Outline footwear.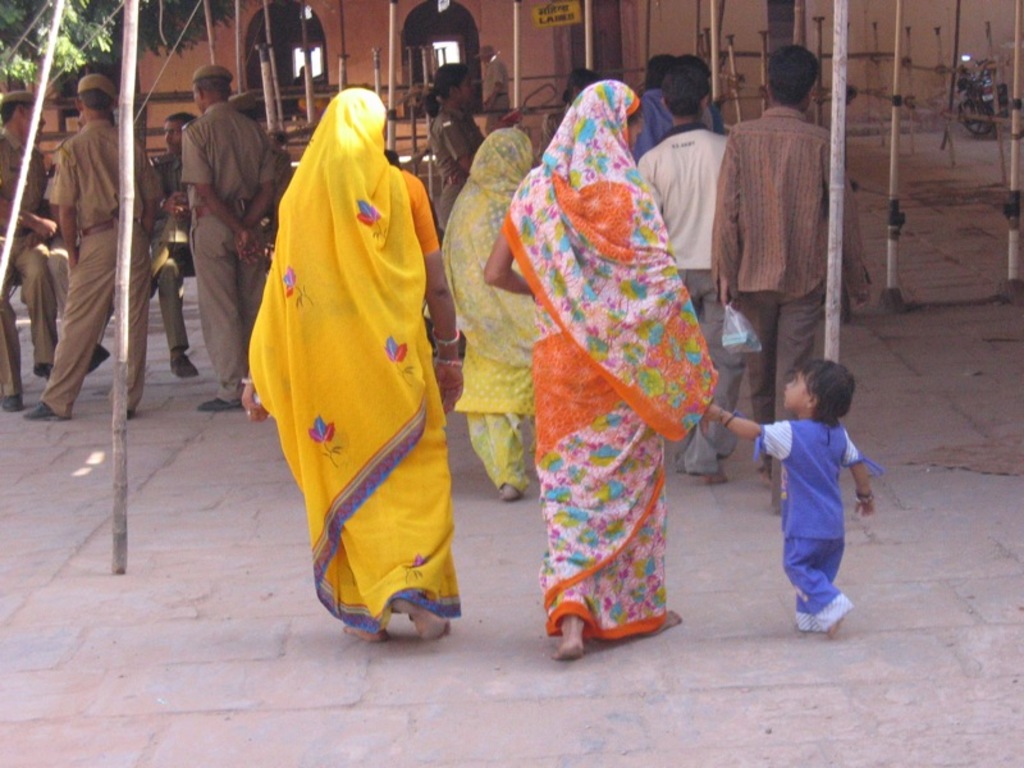
Outline: [x1=87, y1=343, x2=114, y2=372].
